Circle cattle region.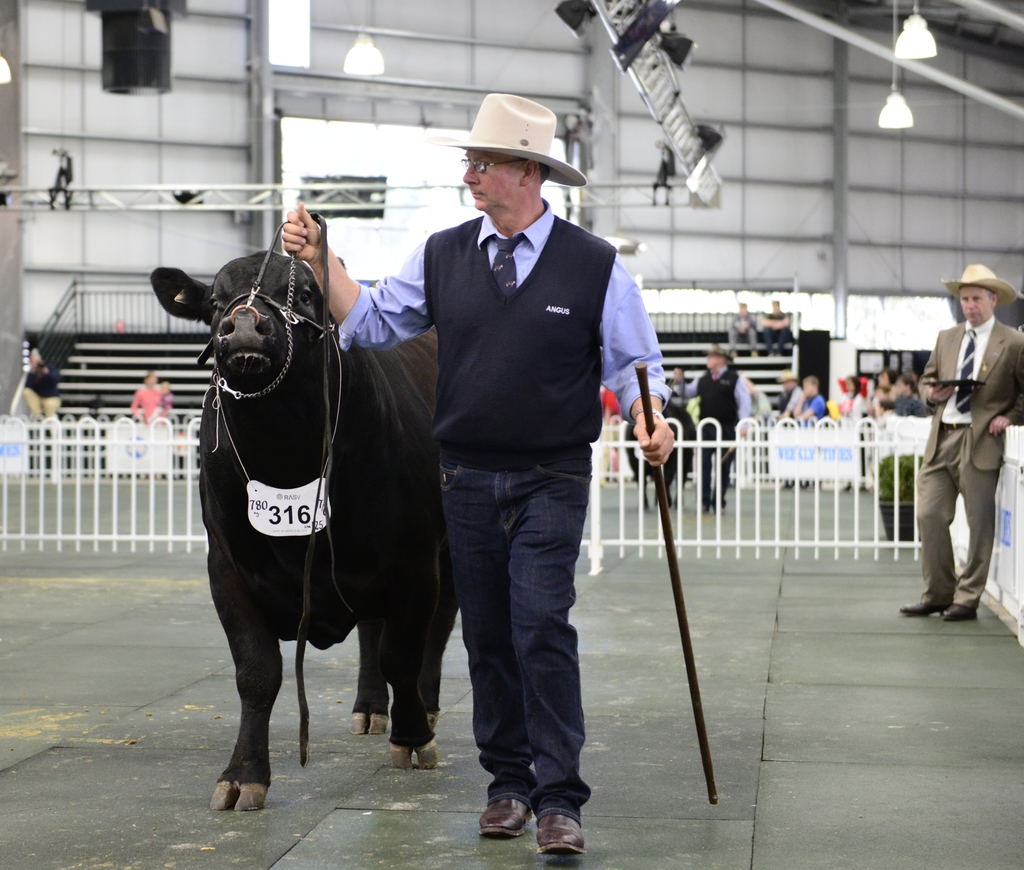
Region: crop(161, 237, 453, 829).
